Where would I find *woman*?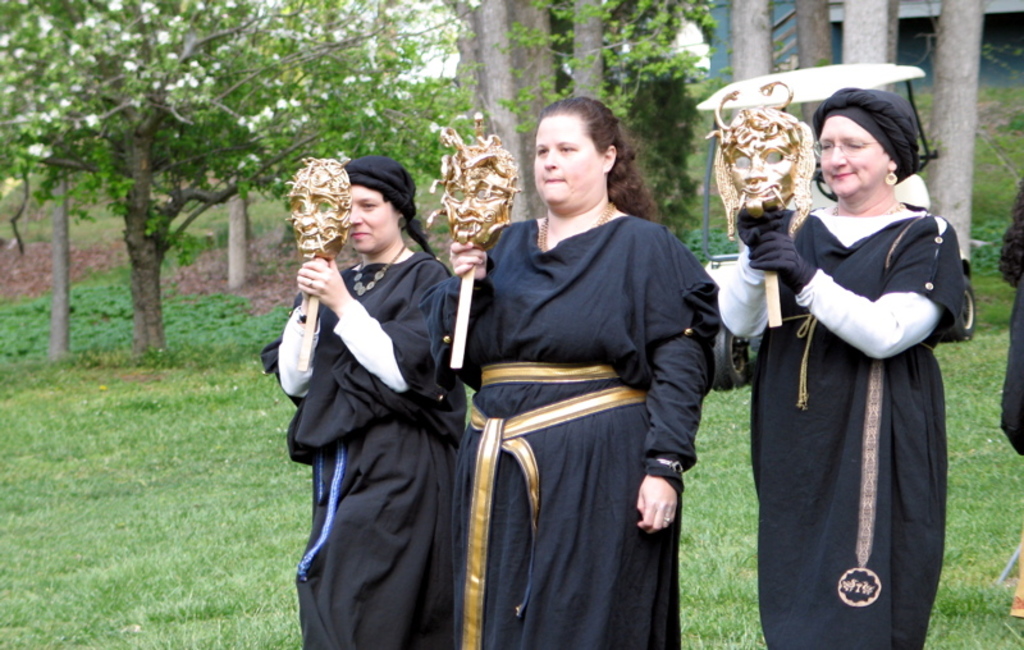
At 443,100,721,649.
